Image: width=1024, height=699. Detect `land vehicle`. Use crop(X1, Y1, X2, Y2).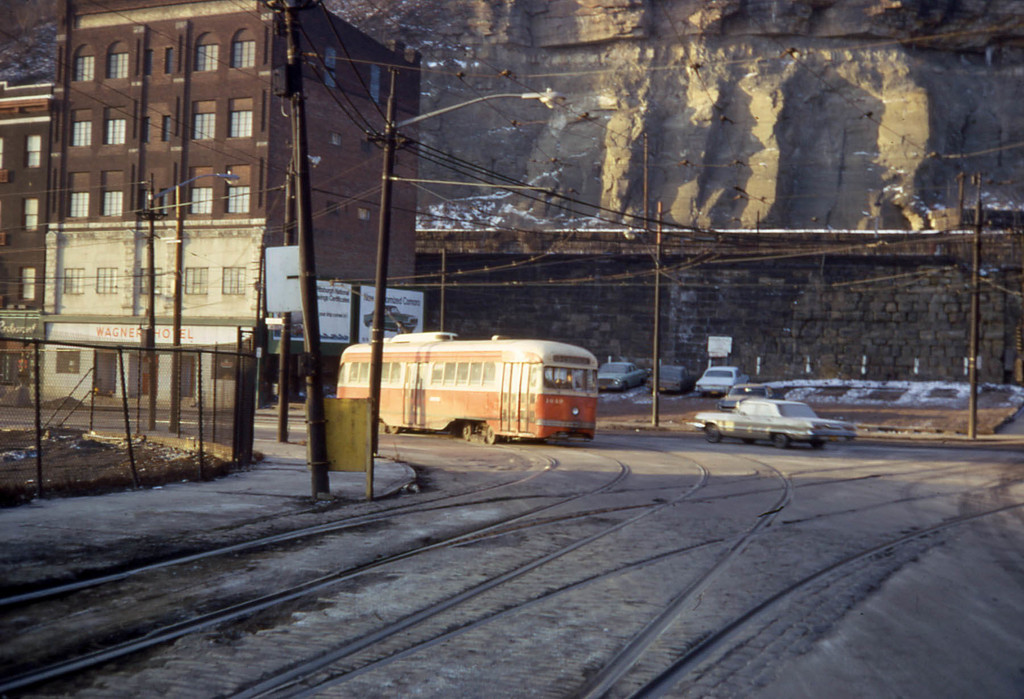
crop(335, 329, 597, 444).
